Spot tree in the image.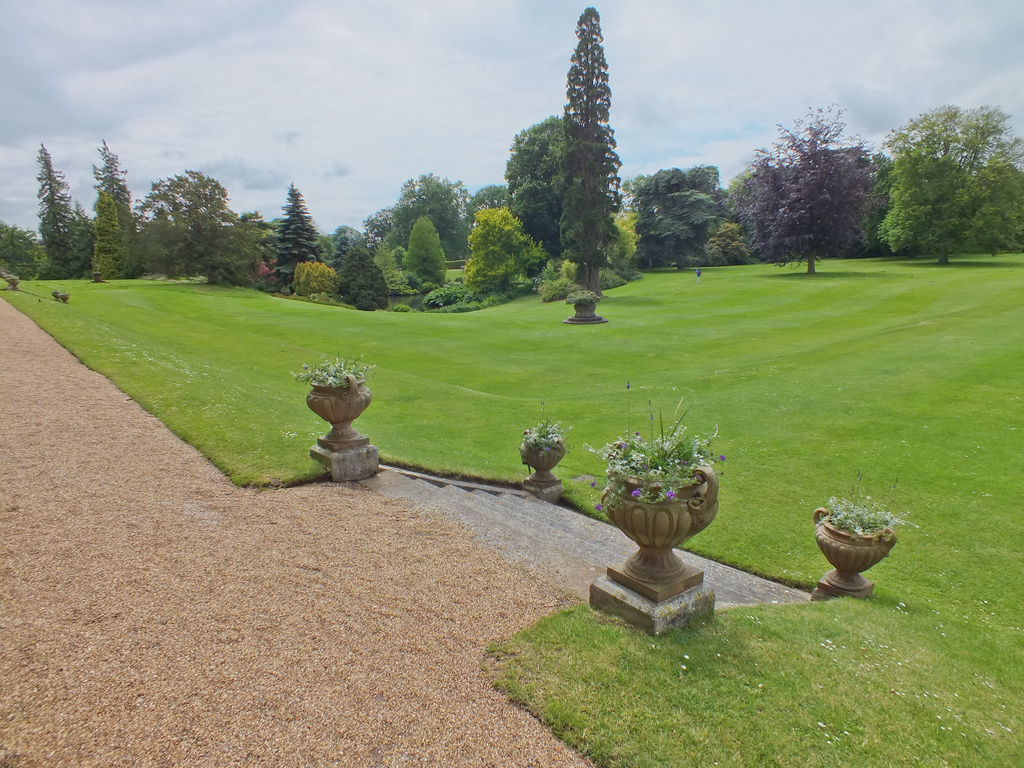
tree found at rect(404, 214, 443, 284).
